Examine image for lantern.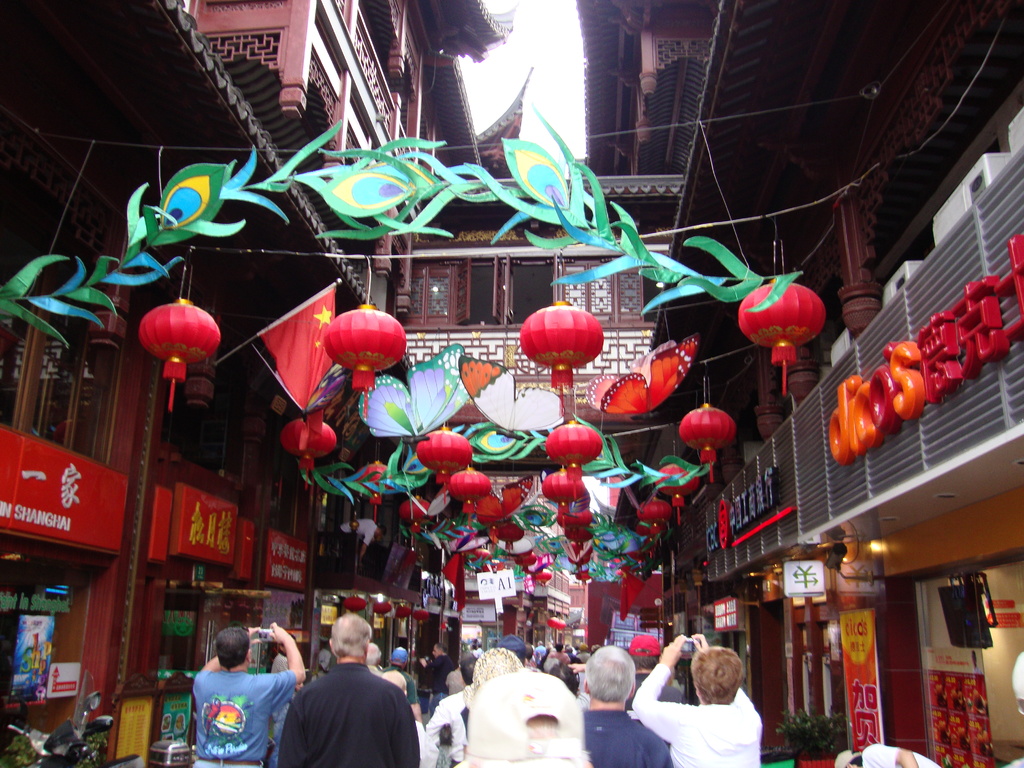
Examination result: left=575, top=570, right=591, bottom=590.
